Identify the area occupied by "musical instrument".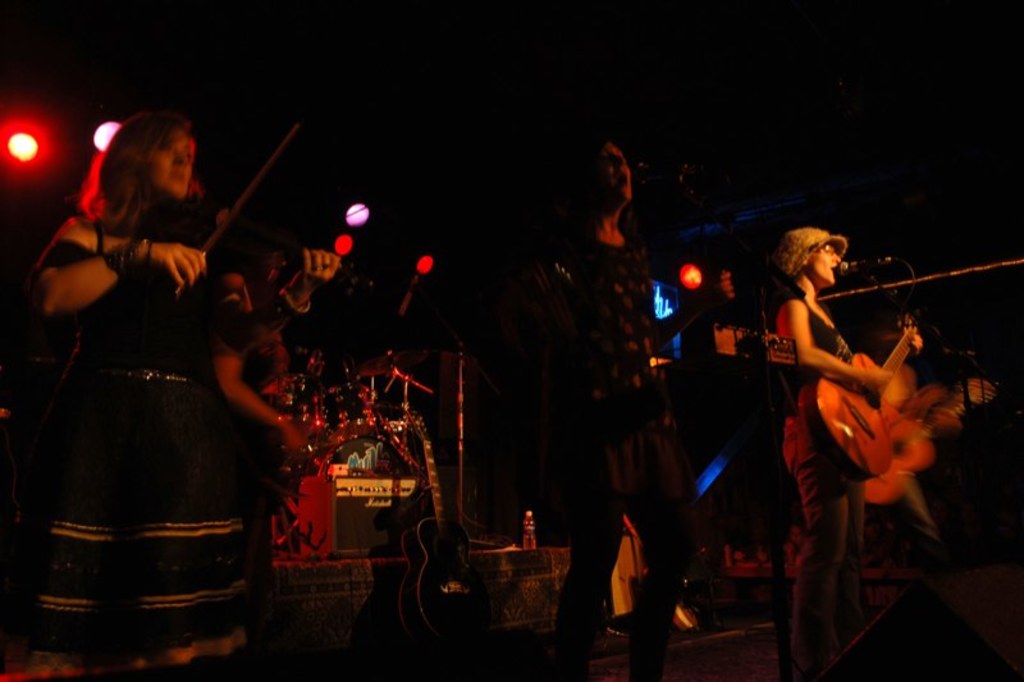
Area: pyautogui.locateOnScreen(797, 317, 925, 473).
